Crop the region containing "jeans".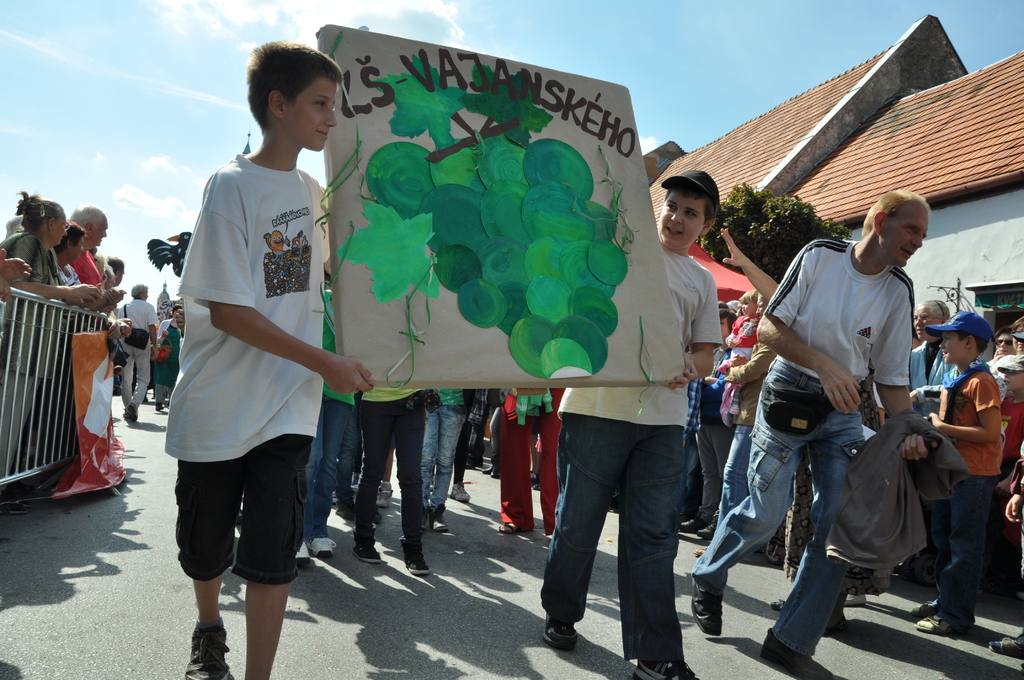
Crop region: locate(163, 440, 320, 578).
